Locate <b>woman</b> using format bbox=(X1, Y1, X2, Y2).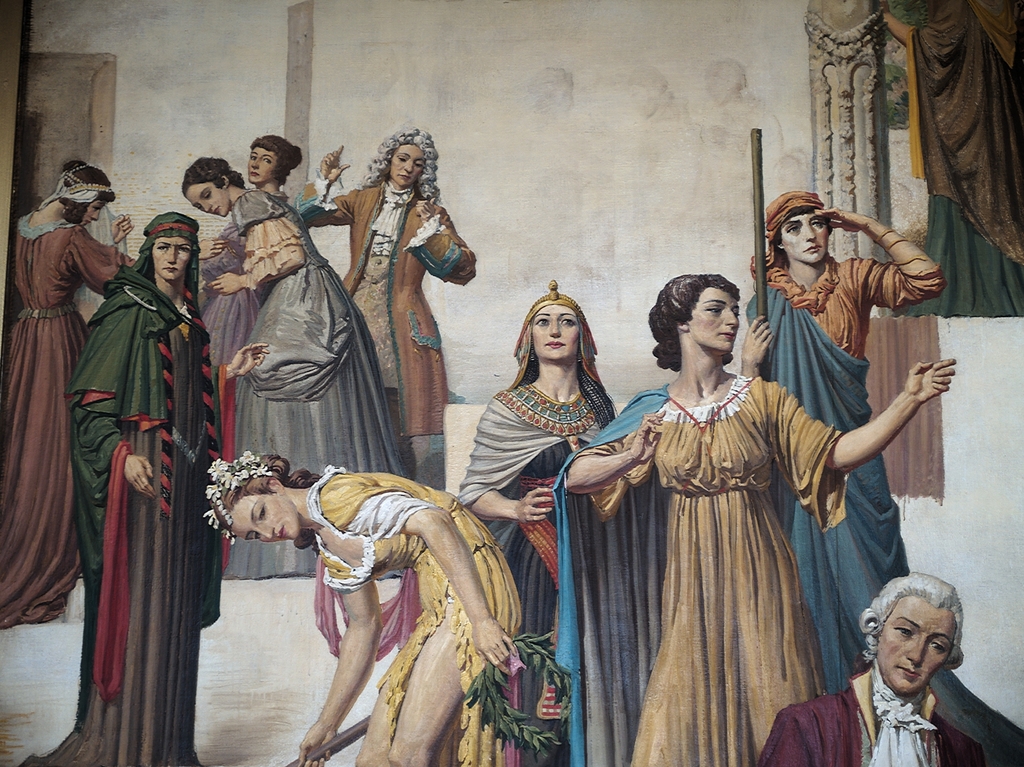
bbox=(548, 271, 958, 766).
